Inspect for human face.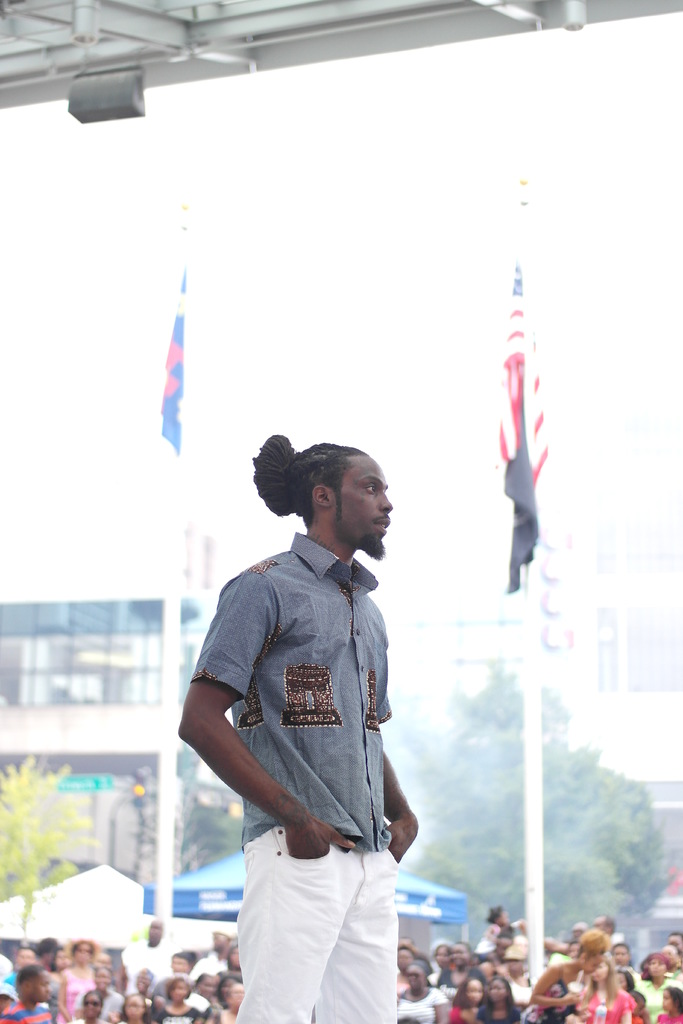
Inspection: [x1=124, y1=995, x2=145, y2=1019].
